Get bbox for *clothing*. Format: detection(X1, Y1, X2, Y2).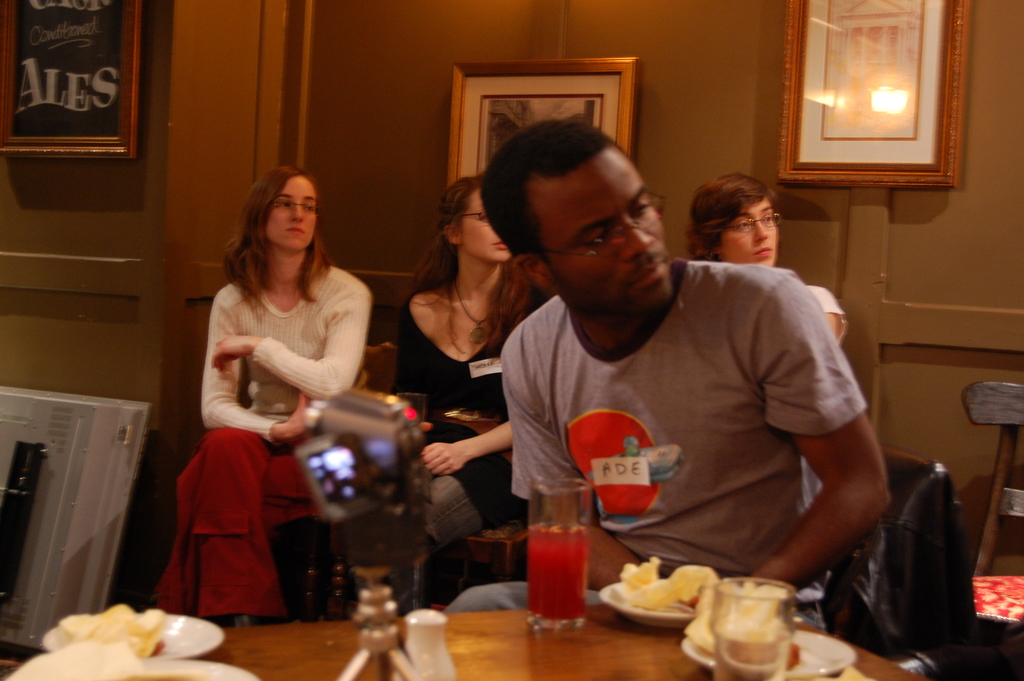
detection(397, 293, 502, 453).
